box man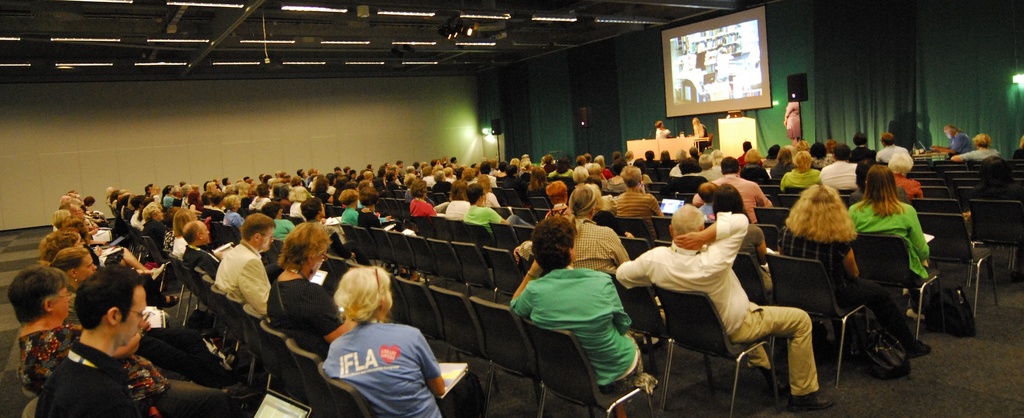
detection(26, 275, 168, 415)
